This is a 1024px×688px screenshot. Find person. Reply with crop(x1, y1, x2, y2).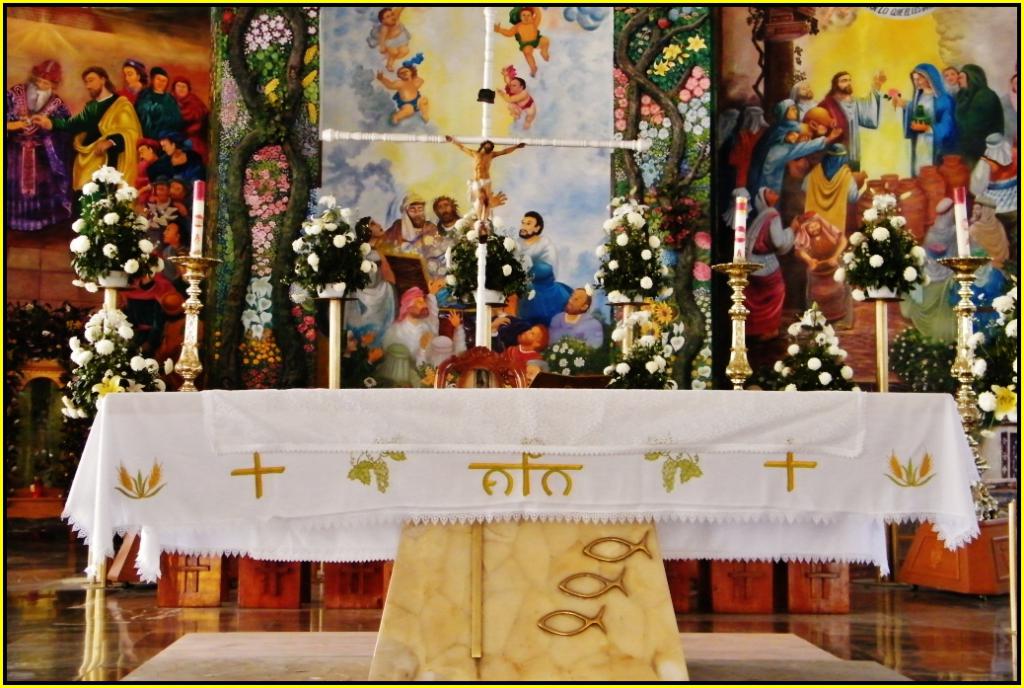
crop(379, 0, 413, 69).
